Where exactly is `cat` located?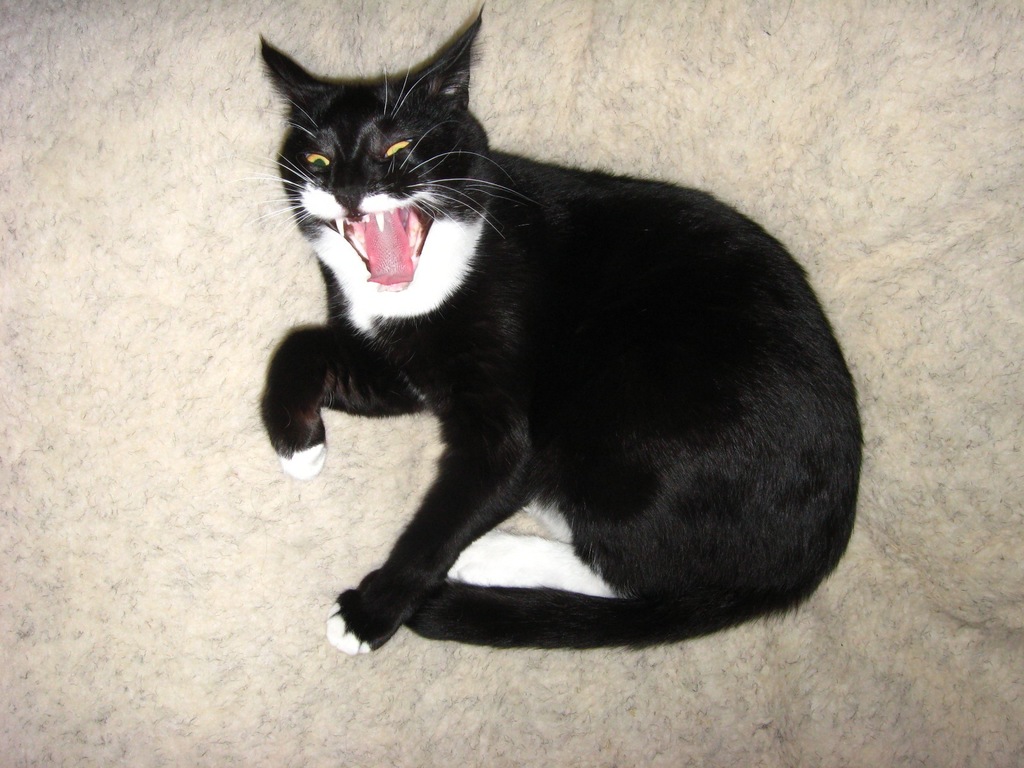
Its bounding box is x1=260, y1=0, x2=868, y2=656.
